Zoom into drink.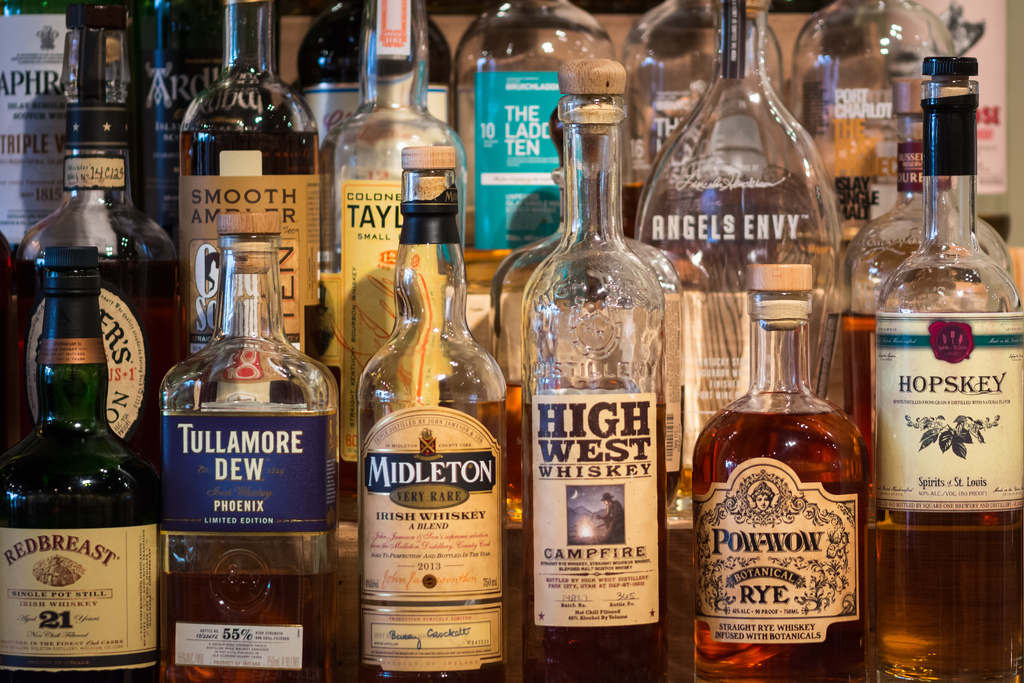
Zoom target: [x1=176, y1=0, x2=322, y2=359].
